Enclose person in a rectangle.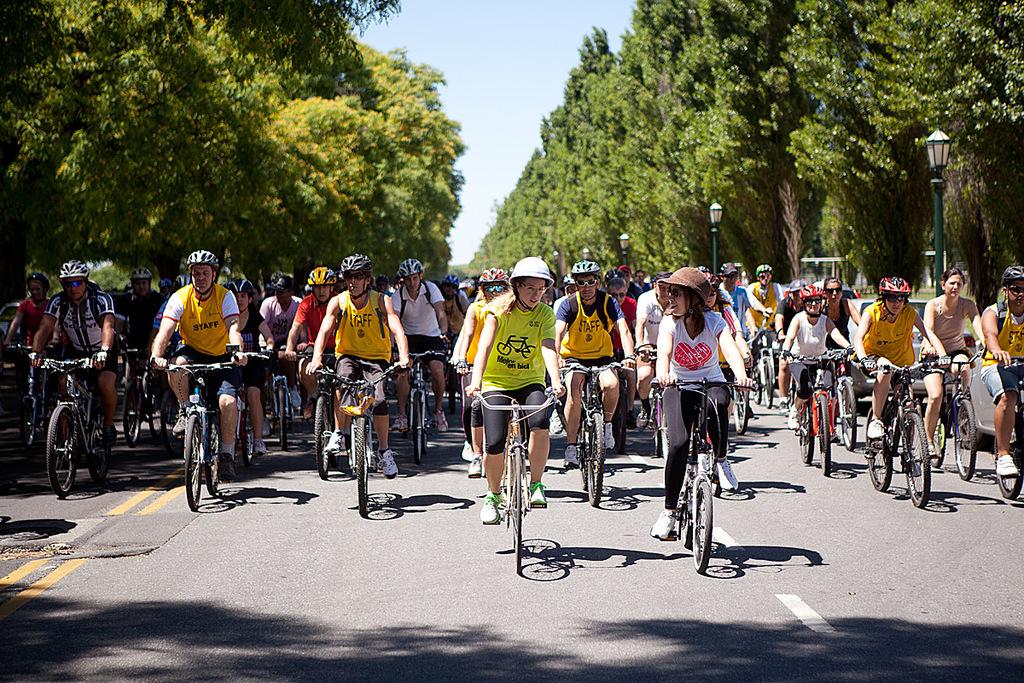
{"left": 470, "top": 248, "right": 557, "bottom": 544}.
